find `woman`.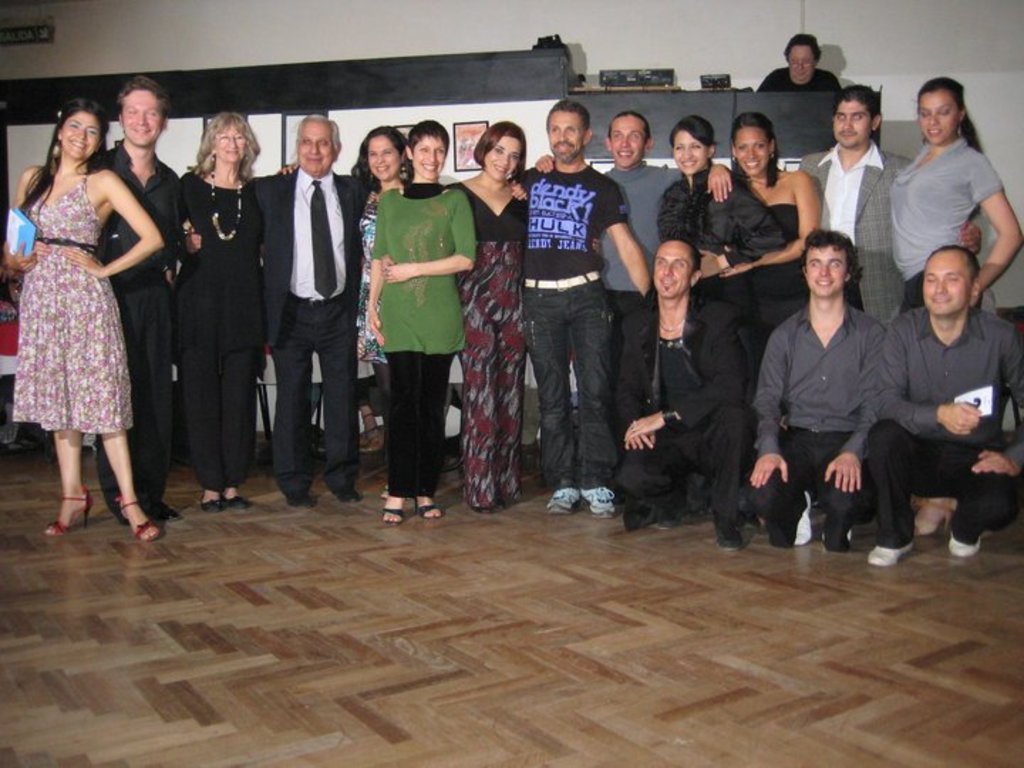
bbox=[658, 115, 718, 250].
